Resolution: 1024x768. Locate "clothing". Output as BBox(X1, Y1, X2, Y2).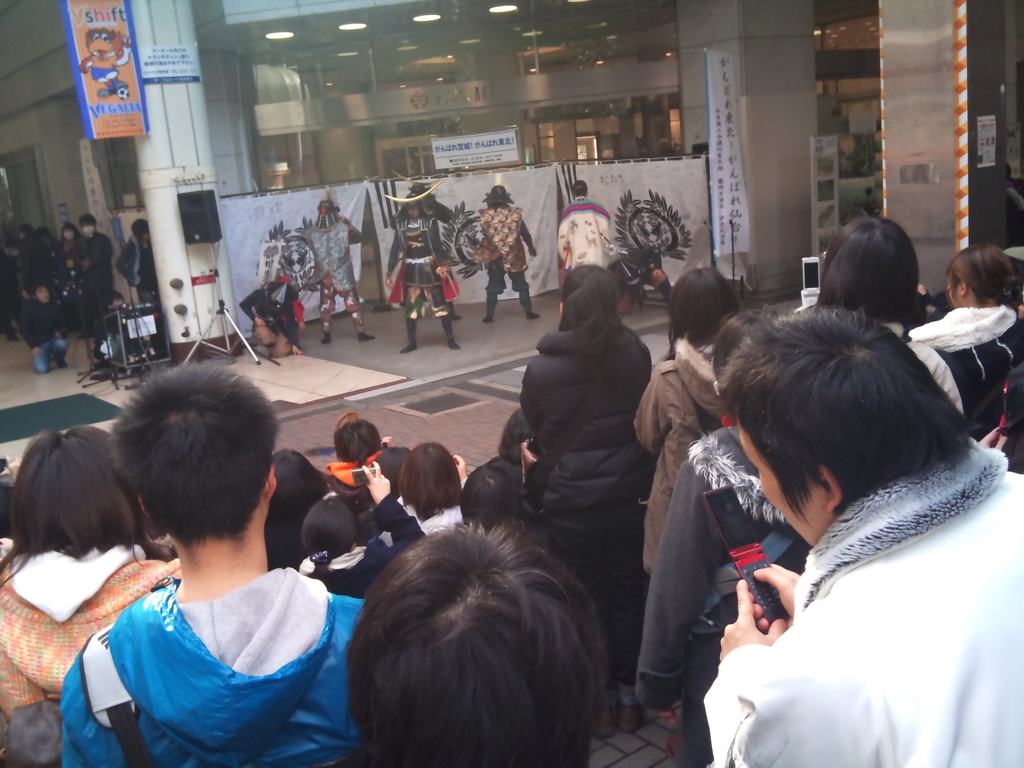
BBox(627, 434, 785, 764).
